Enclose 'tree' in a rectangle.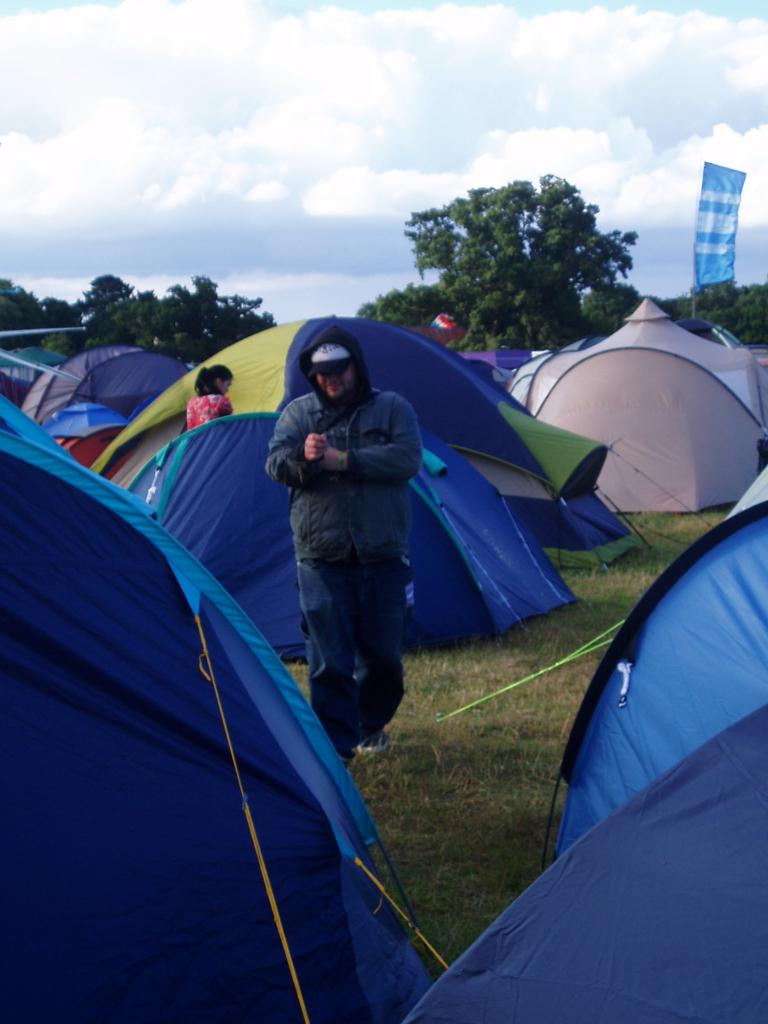
box(394, 161, 657, 333).
